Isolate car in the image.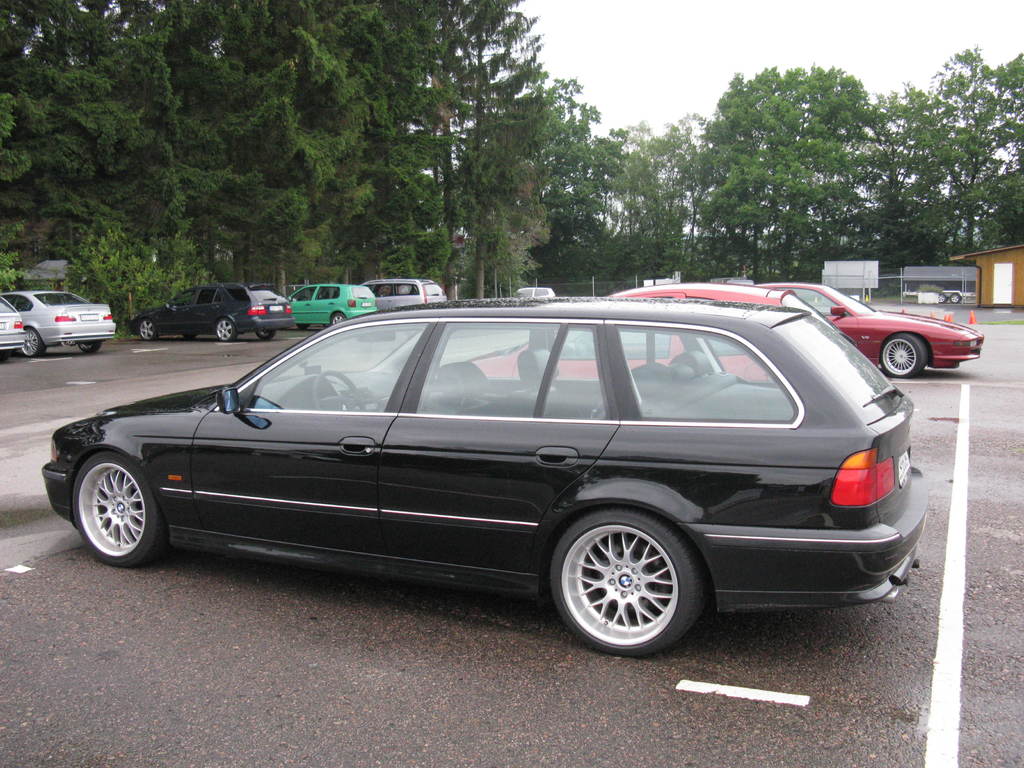
Isolated region: 7, 289, 120, 356.
